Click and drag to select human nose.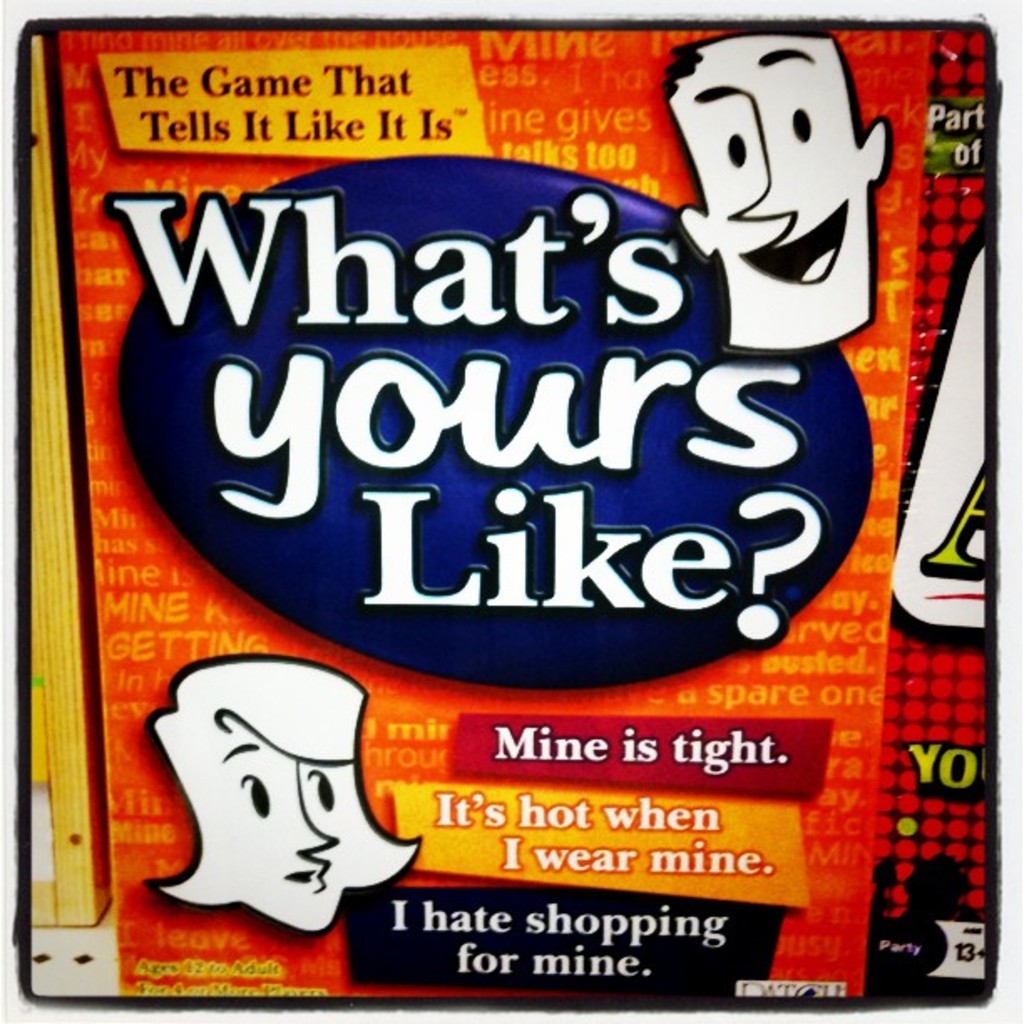
Selection: rect(730, 104, 805, 224).
